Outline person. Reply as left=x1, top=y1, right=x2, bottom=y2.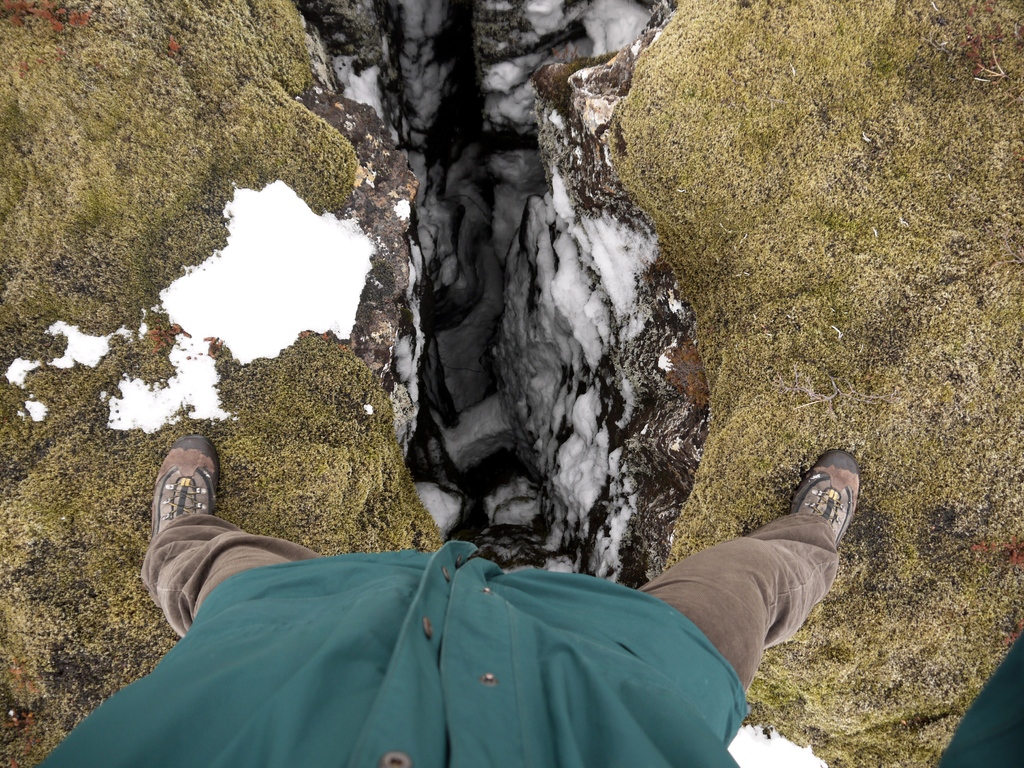
left=22, top=429, right=862, bottom=767.
